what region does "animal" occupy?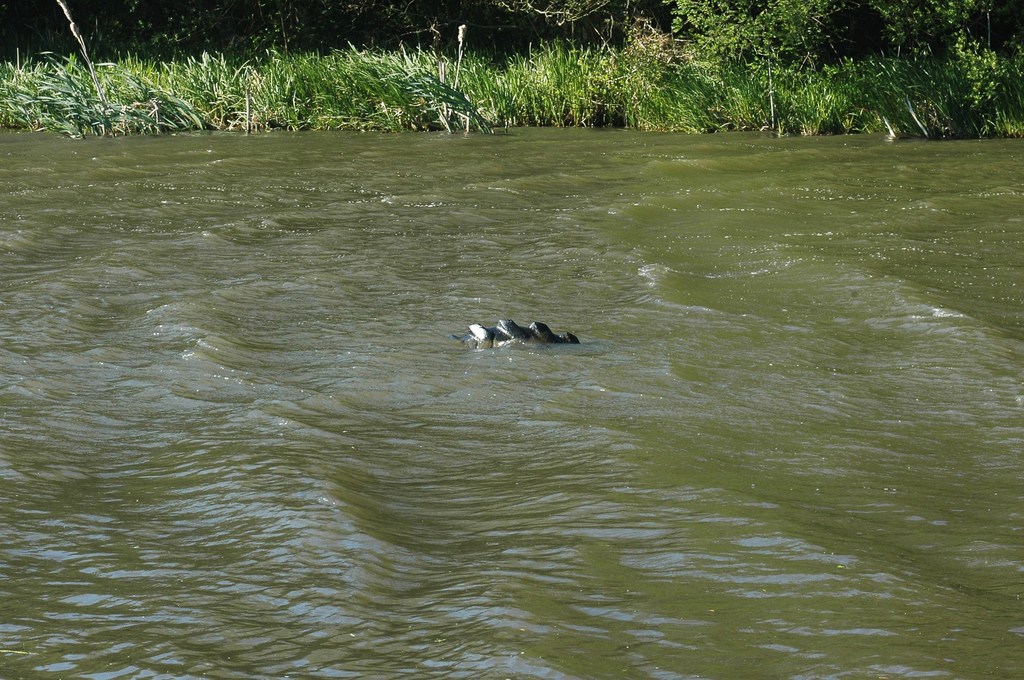
bbox=(454, 318, 583, 347).
